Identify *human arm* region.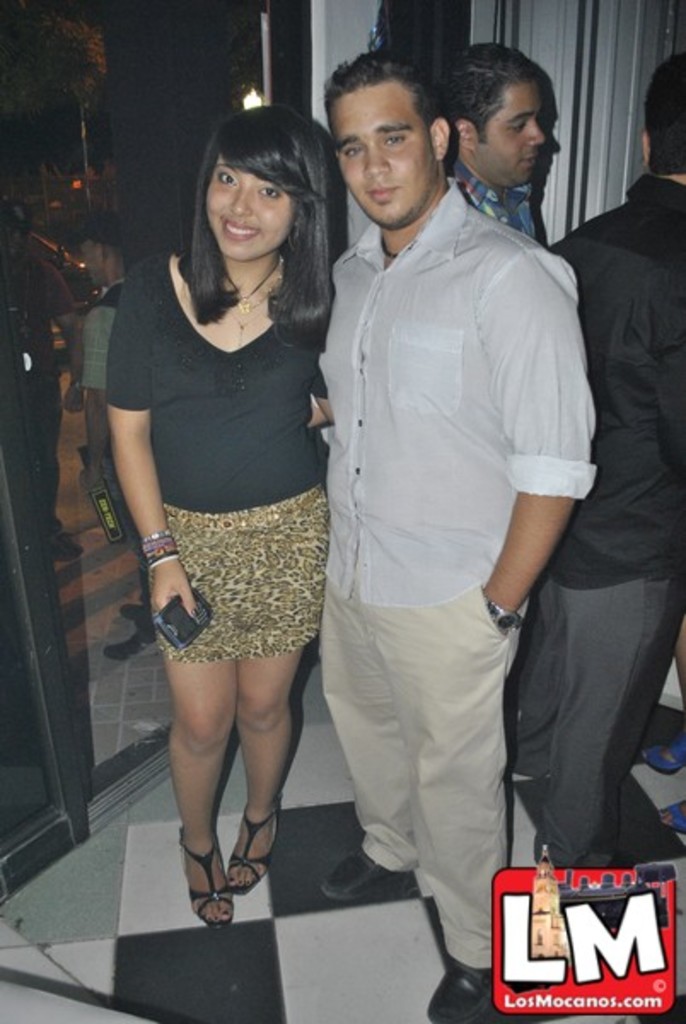
Region: (x1=77, y1=304, x2=113, y2=490).
